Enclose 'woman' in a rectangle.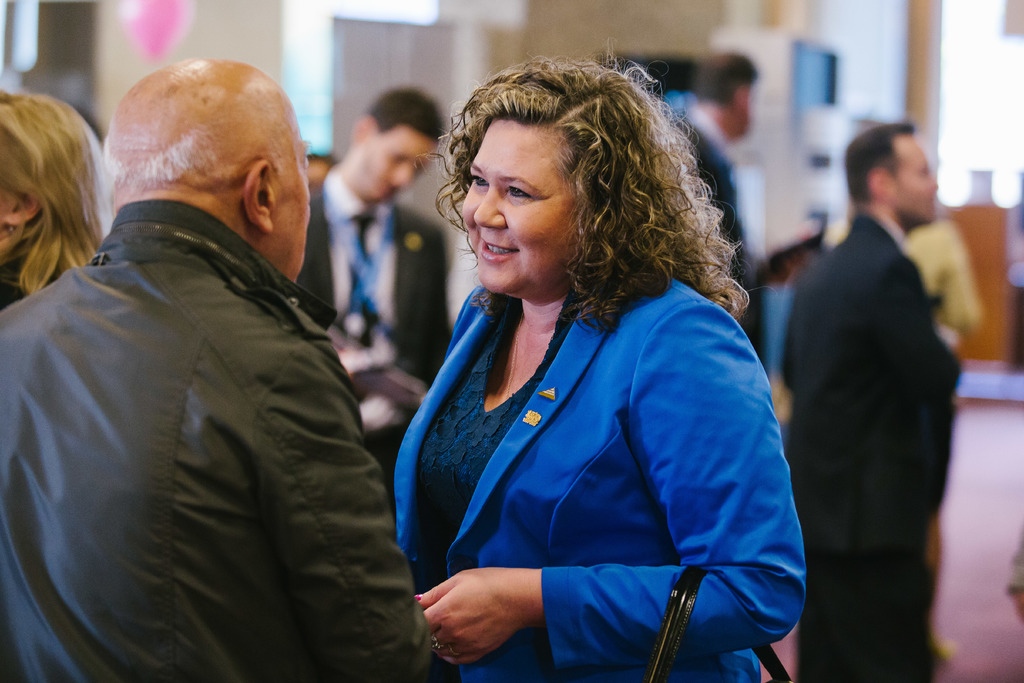
<box>369,65,829,670</box>.
